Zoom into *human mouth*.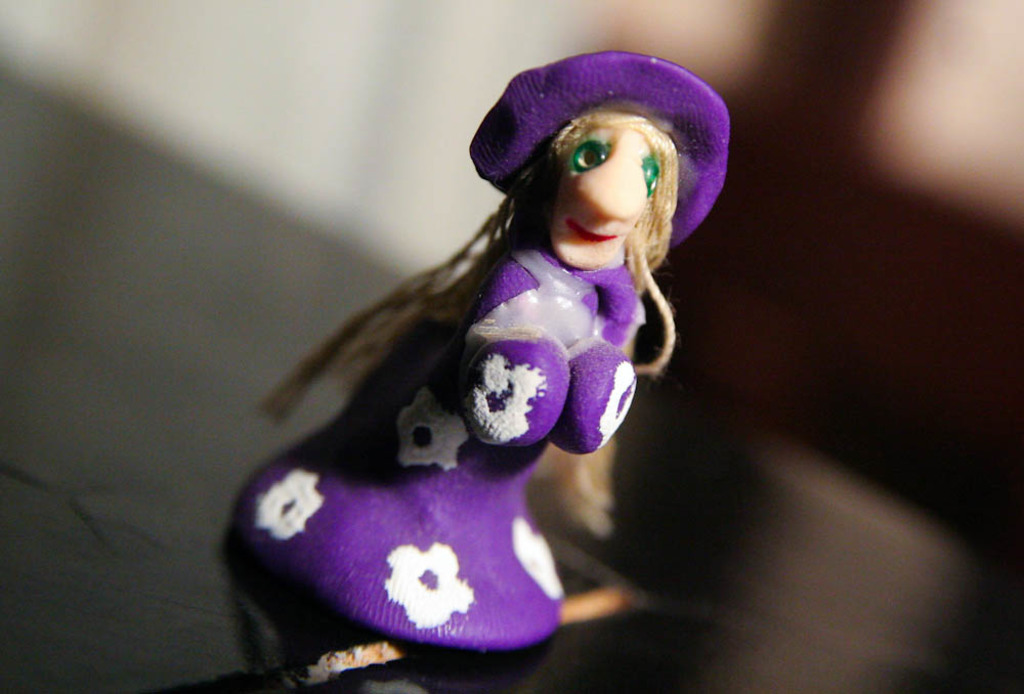
Zoom target: (x1=568, y1=216, x2=615, y2=240).
